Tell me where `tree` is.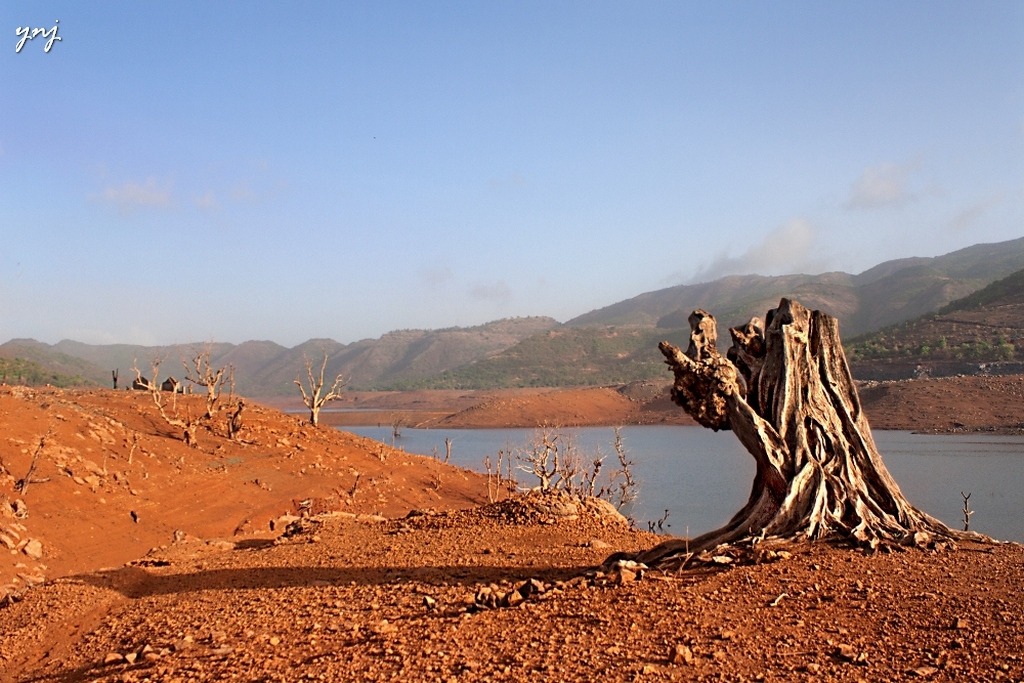
`tree` is at [298, 346, 346, 427].
